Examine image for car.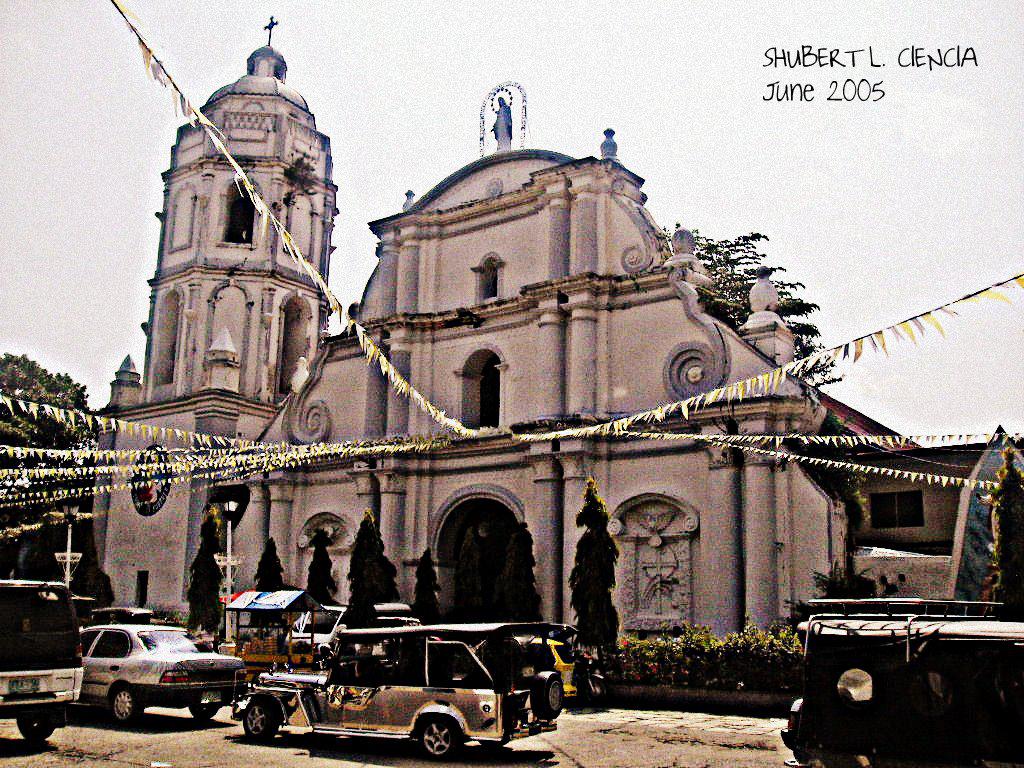
Examination result: rect(231, 620, 568, 756).
